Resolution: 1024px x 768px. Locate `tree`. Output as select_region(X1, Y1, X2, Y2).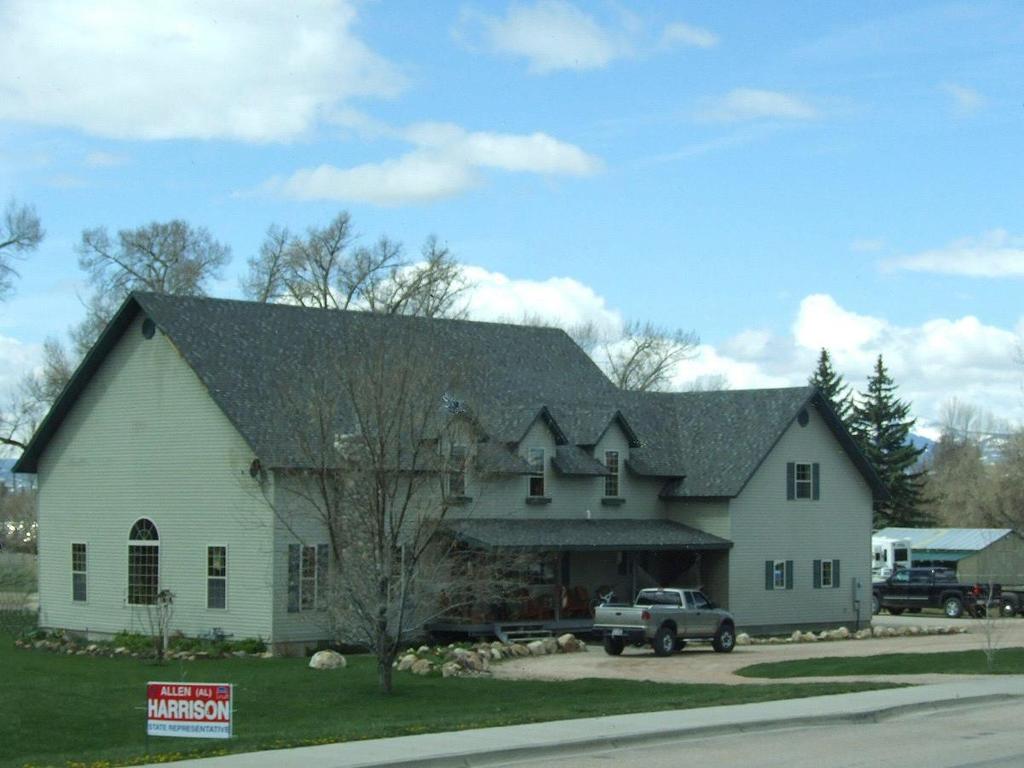
select_region(575, 320, 703, 396).
